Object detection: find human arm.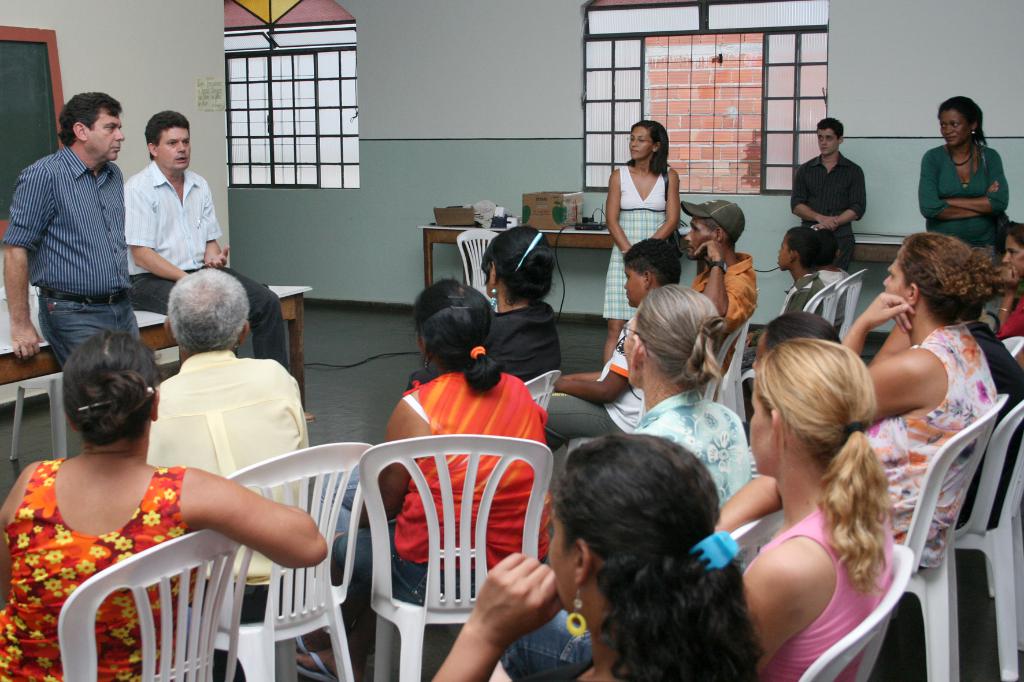
995,262,1023,340.
